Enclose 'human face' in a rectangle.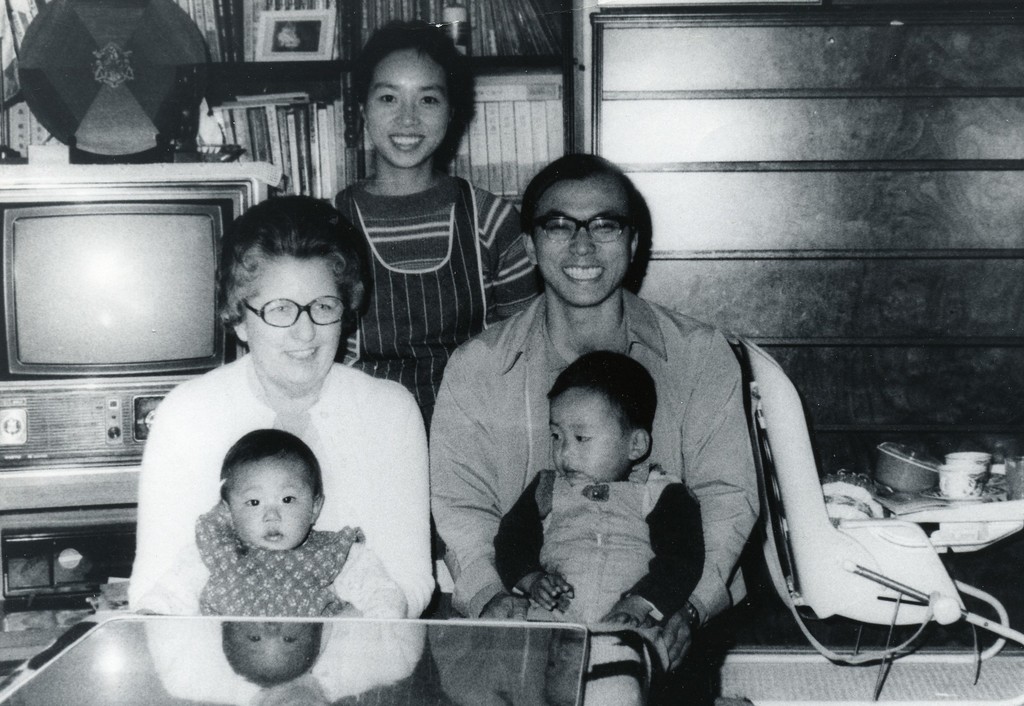
246,255,344,384.
